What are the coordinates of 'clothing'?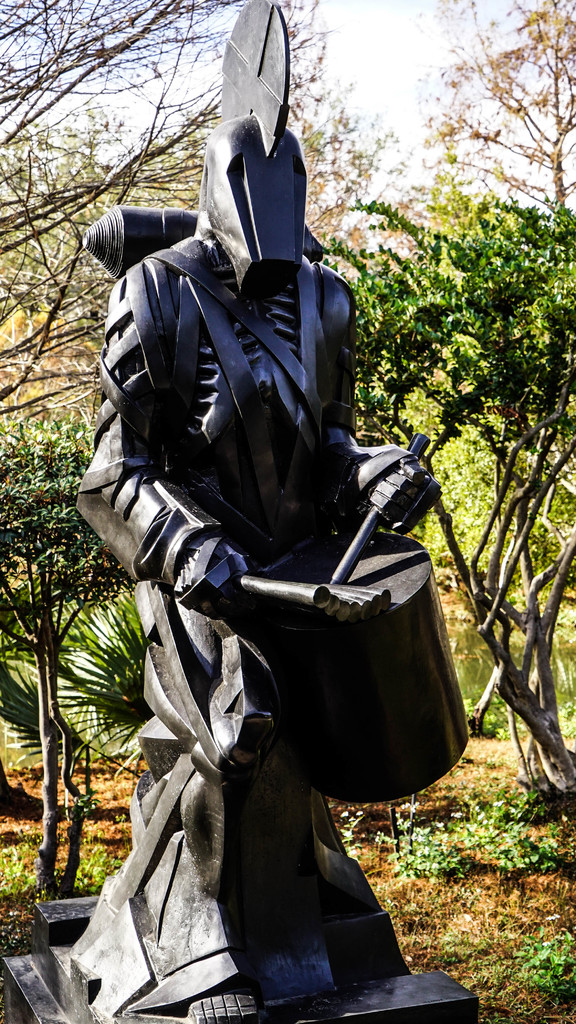
<region>72, 89, 463, 1019</region>.
